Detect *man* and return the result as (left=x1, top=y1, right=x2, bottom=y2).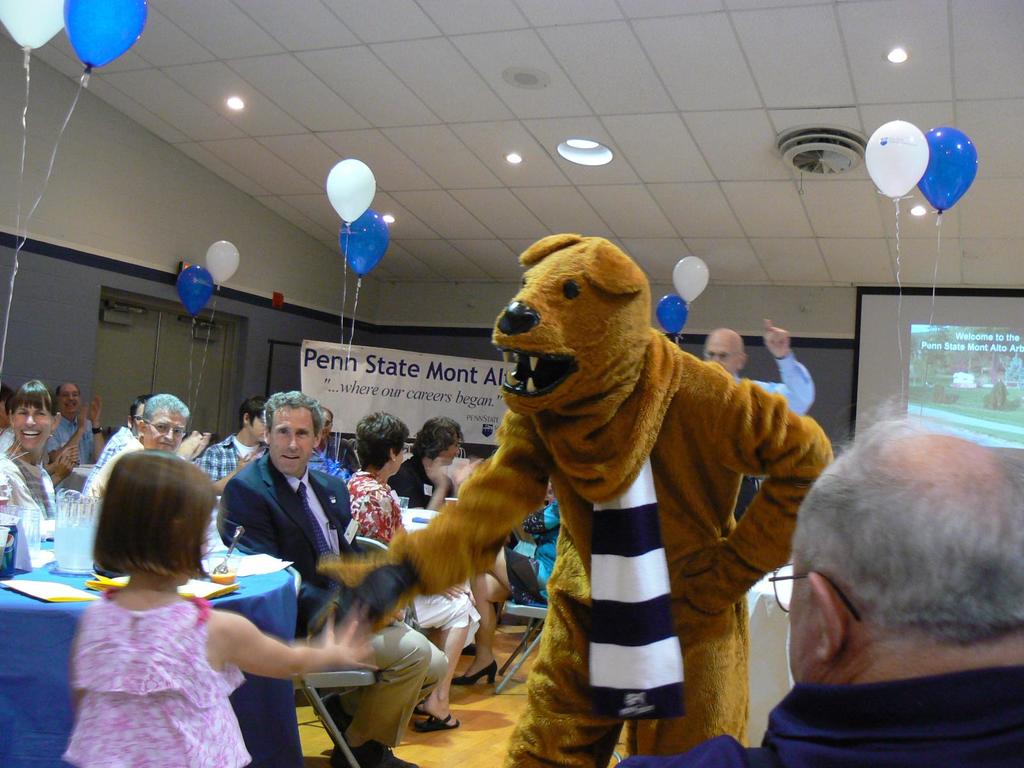
(left=47, top=372, right=107, bottom=462).
